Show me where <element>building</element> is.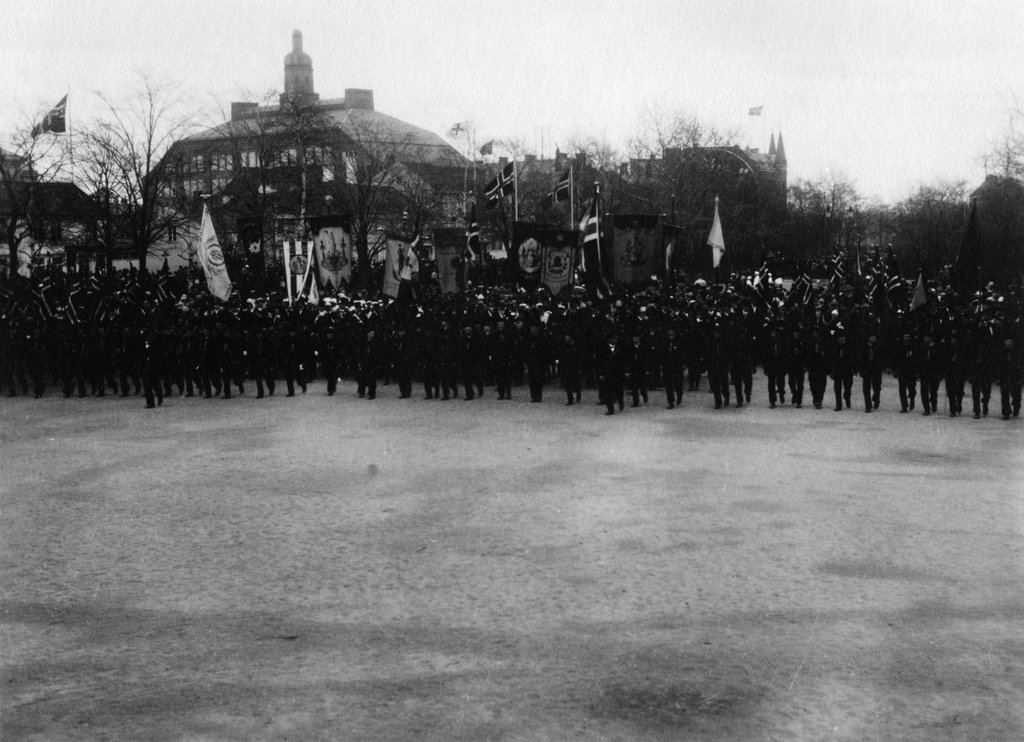
<element>building</element> is at [left=140, top=31, right=473, bottom=287].
